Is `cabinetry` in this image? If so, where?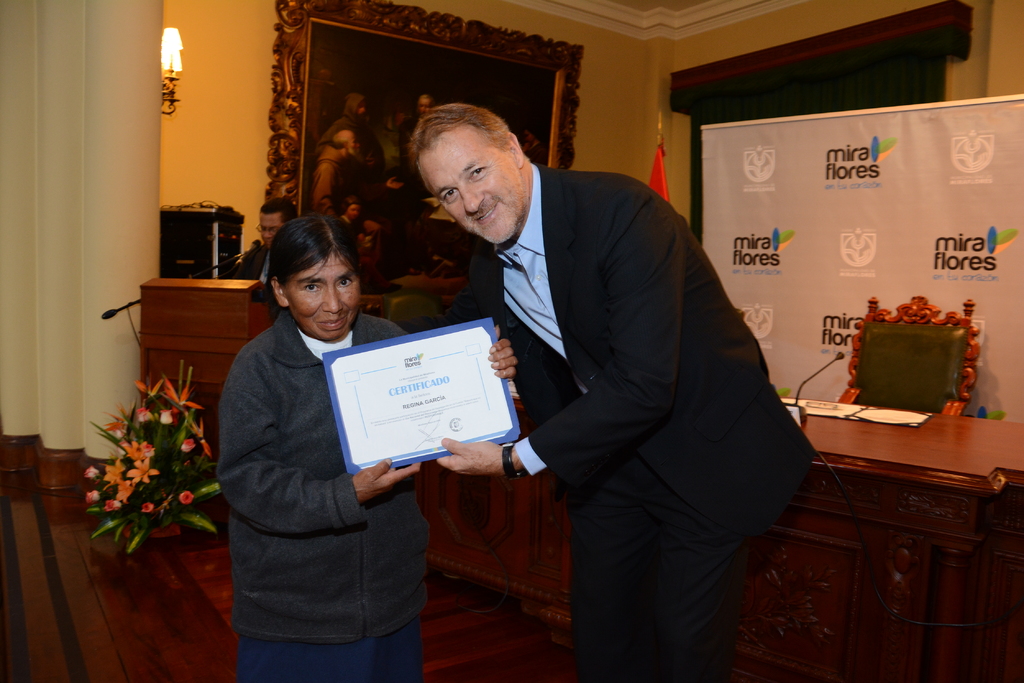
Yes, at (782, 436, 1023, 676).
